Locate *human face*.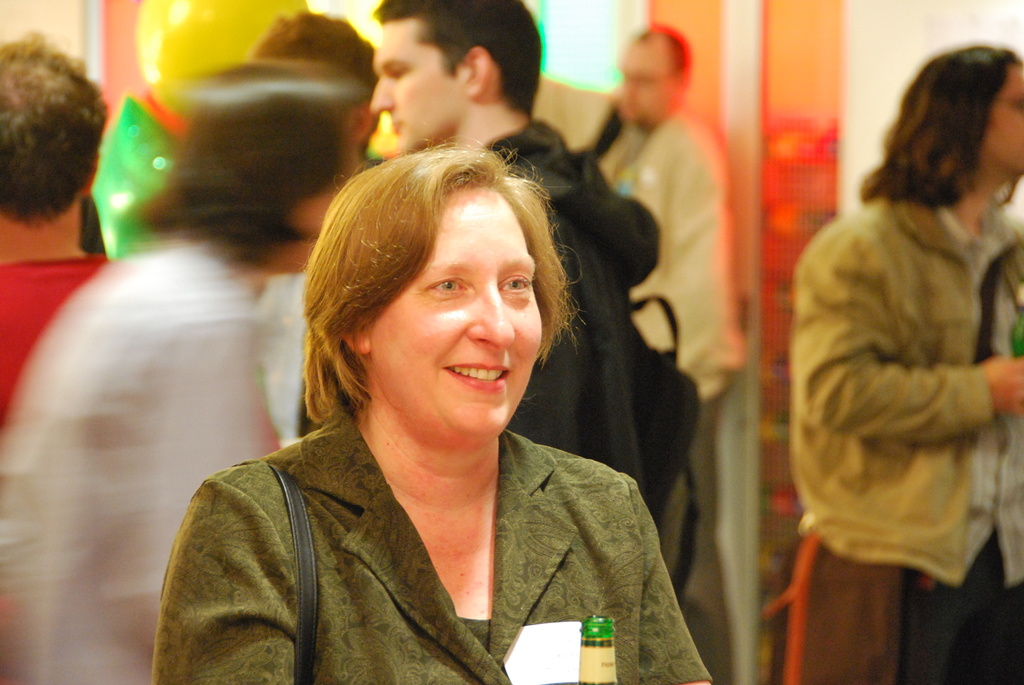
Bounding box: bbox(990, 71, 1023, 176).
